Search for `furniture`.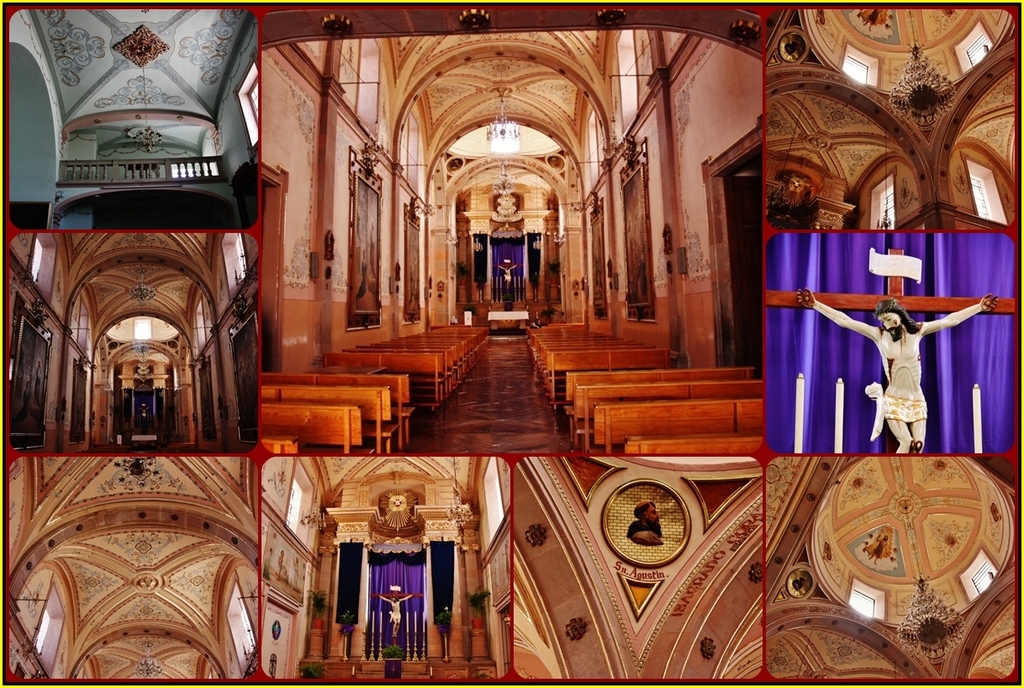
Found at bbox(383, 658, 404, 680).
